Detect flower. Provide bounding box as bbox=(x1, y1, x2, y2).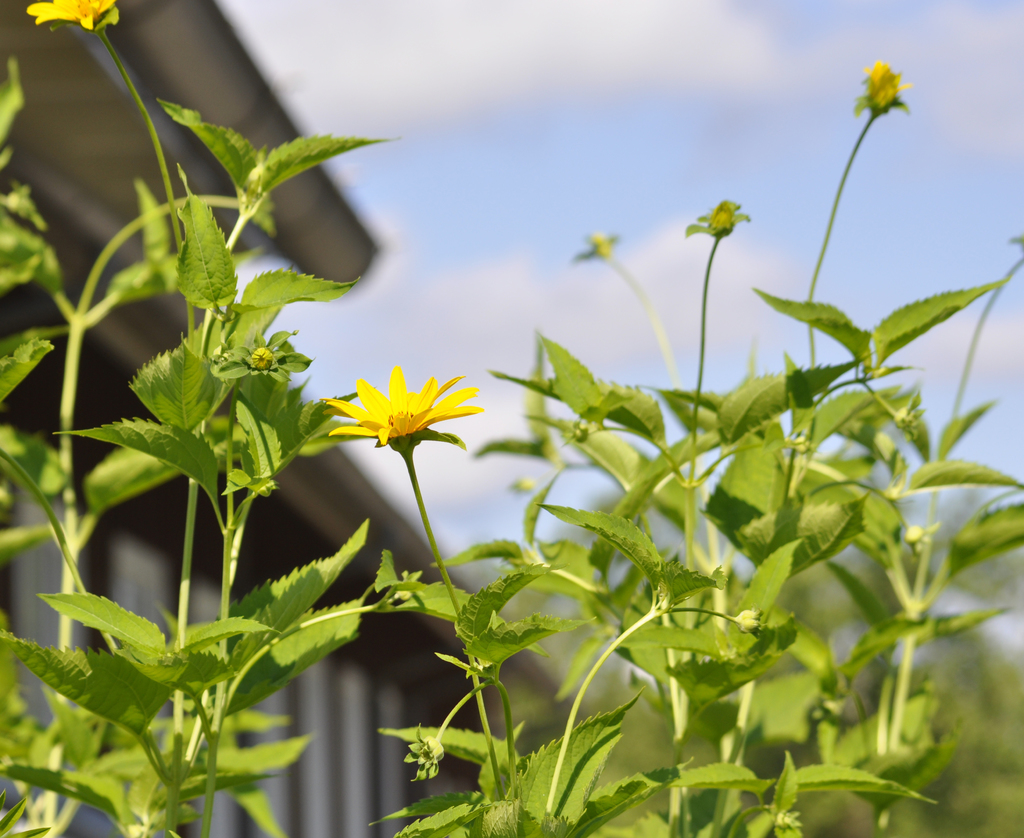
bbox=(321, 363, 476, 465).
